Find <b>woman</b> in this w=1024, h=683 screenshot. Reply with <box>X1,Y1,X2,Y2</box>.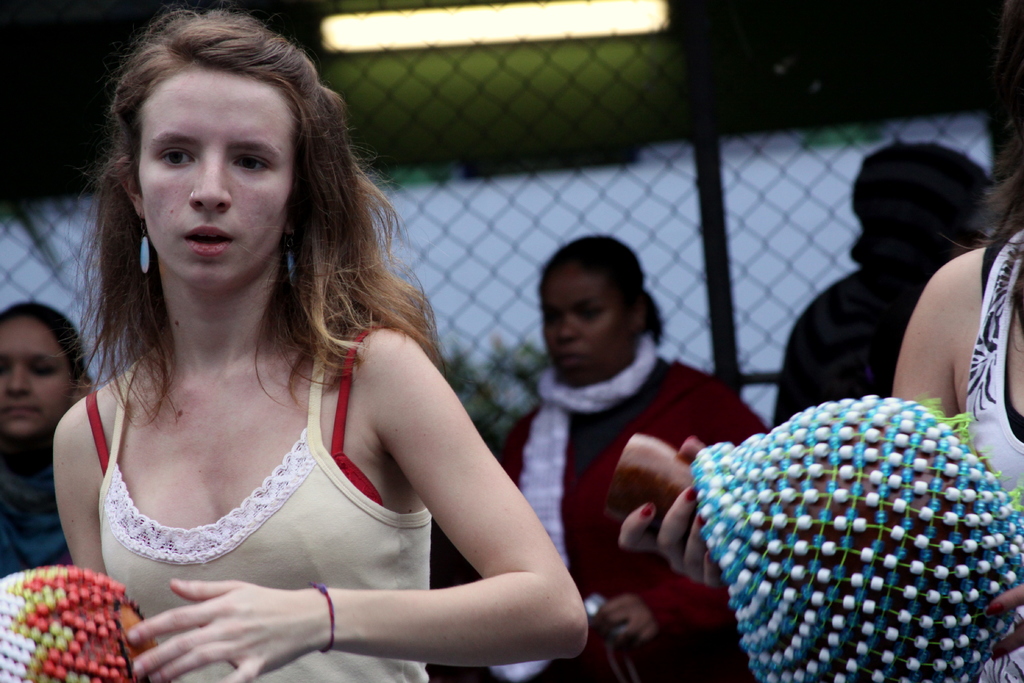
<box>615,0,1023,682</box>.
